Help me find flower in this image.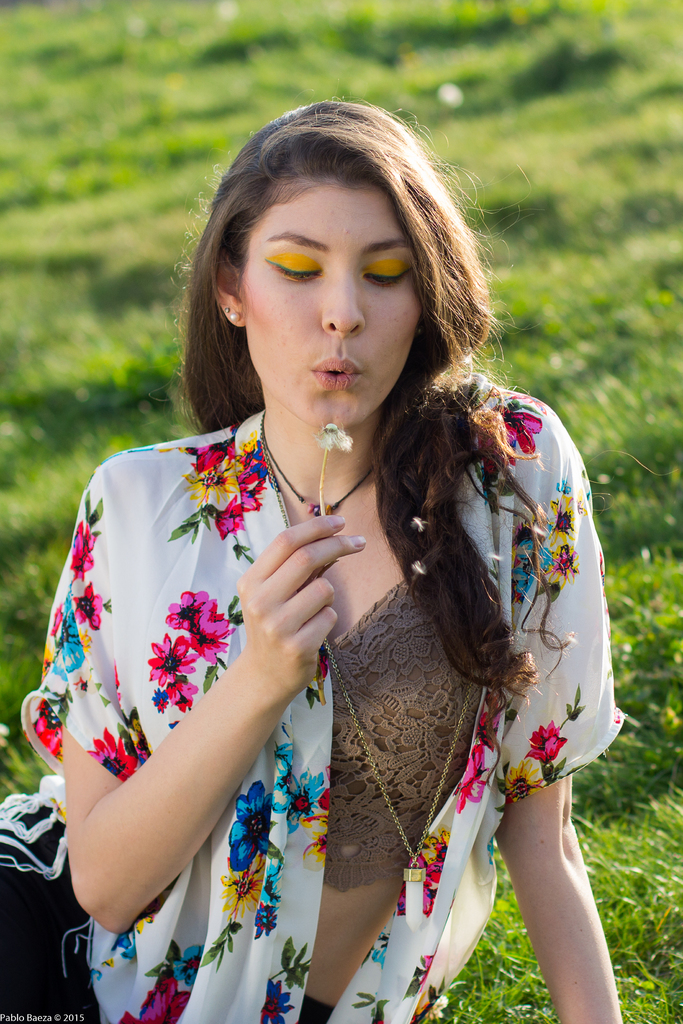
Found it: x1=166 y1=945 x2=202 y2=987.
